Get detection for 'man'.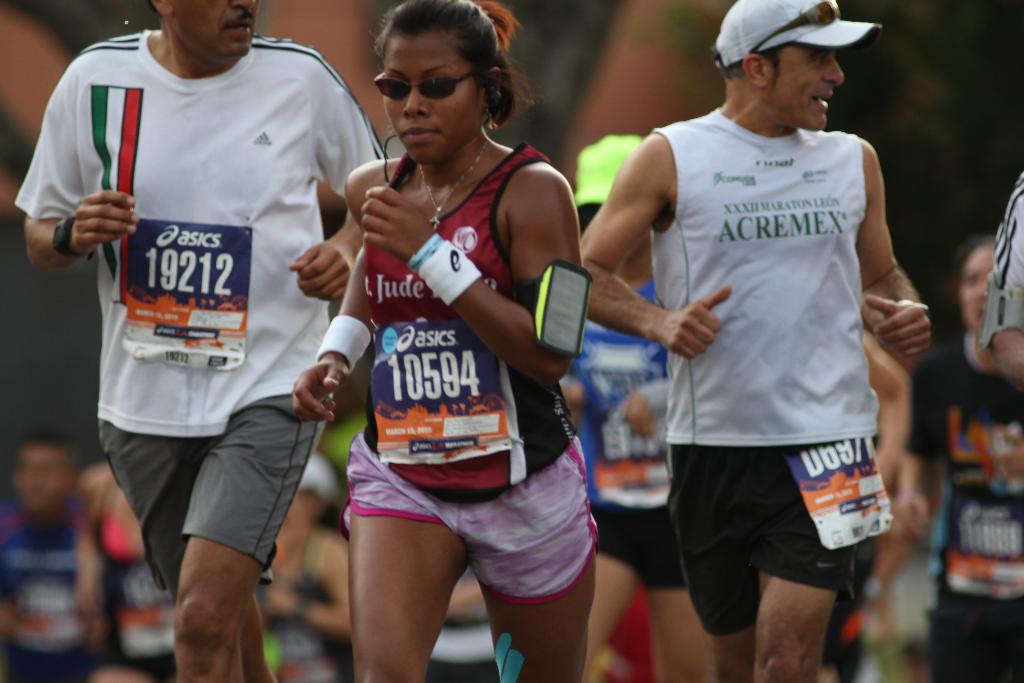
Detection: crop(13, 0, 385, 682).
